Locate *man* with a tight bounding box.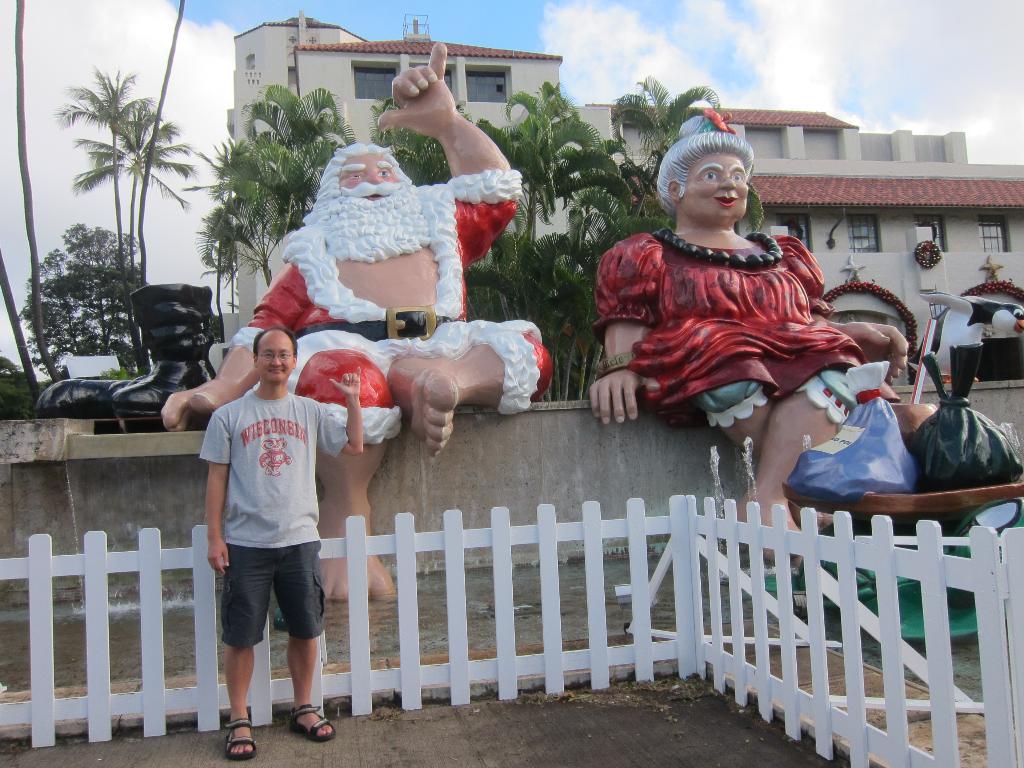
<bbox>189, 291, 349, 767</bbox>.
